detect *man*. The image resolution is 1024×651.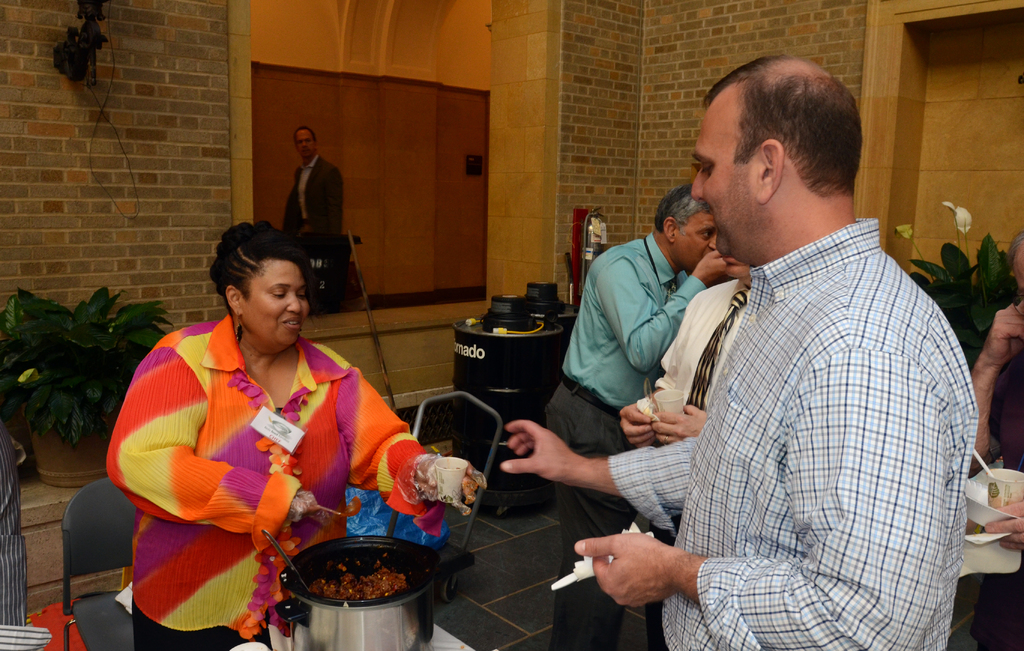
<region>582, 58, 974, 636</region>.
